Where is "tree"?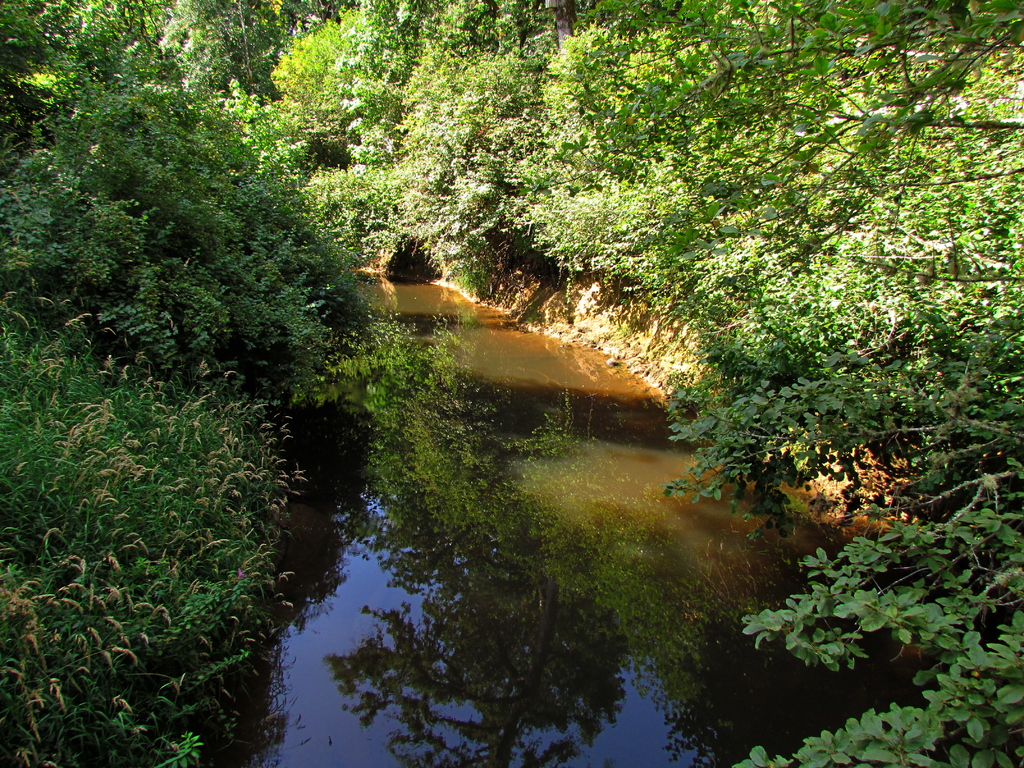
(left=576, top=72, right=1002, bottom=572).
